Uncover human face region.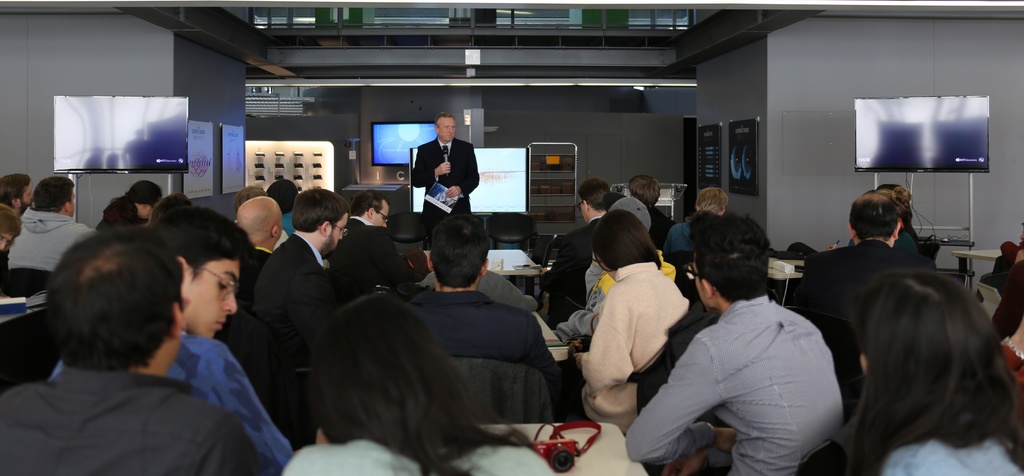
Uncovered: 177 242 243 344.
